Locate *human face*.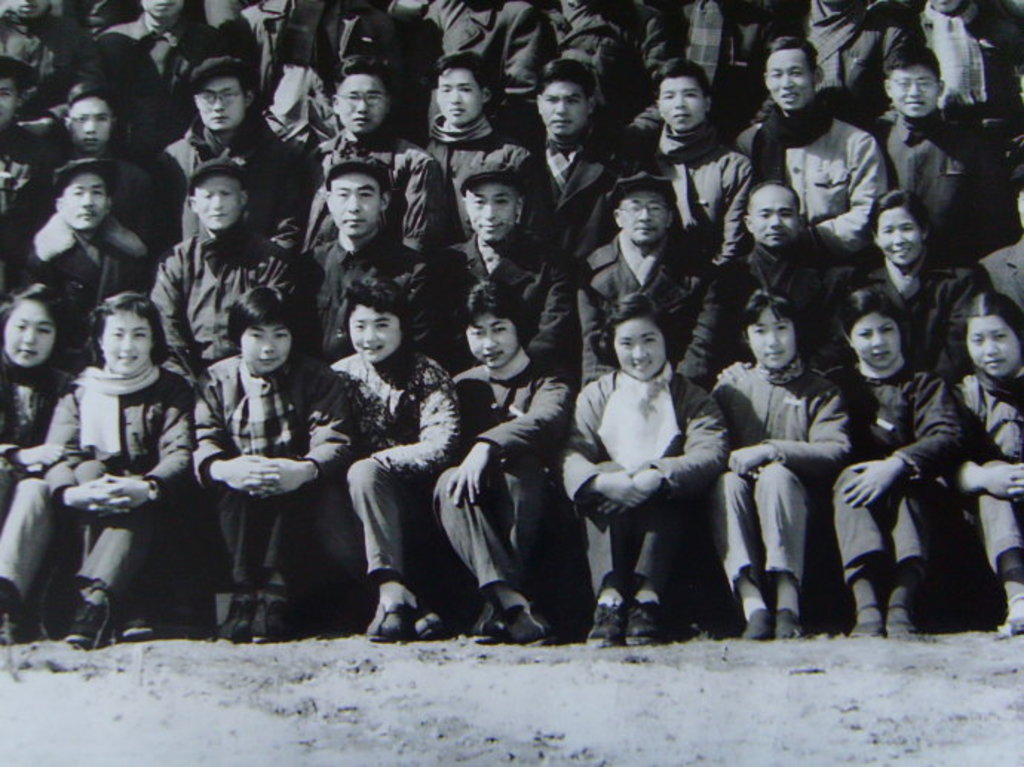
Bounding box: crop(883, 64, 938, 116).
